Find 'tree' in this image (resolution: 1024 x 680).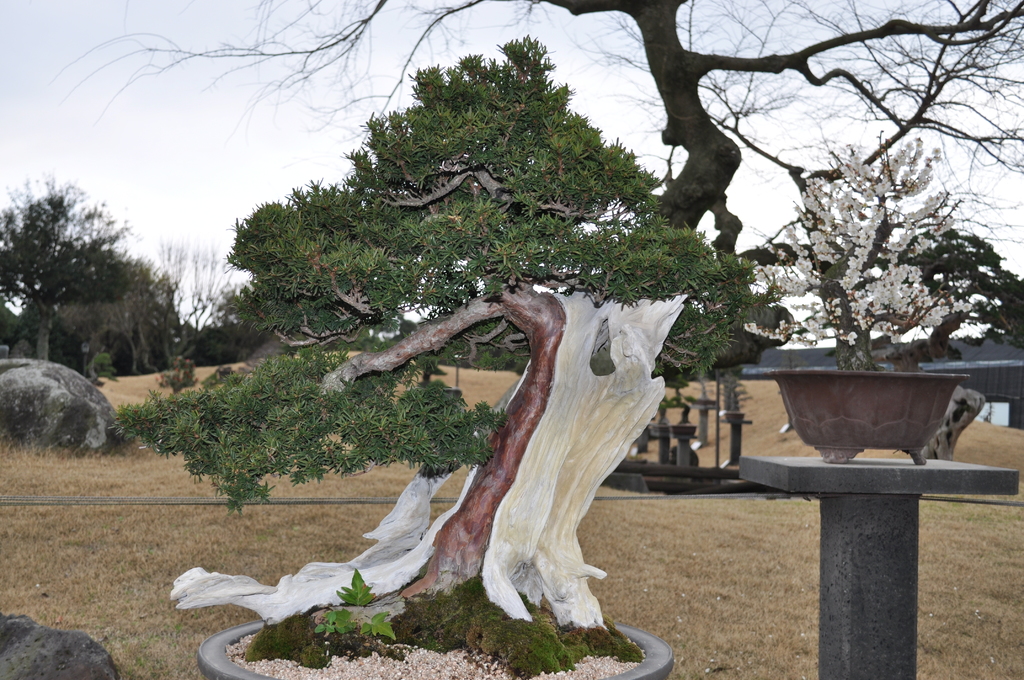
42 0 1023 664.
